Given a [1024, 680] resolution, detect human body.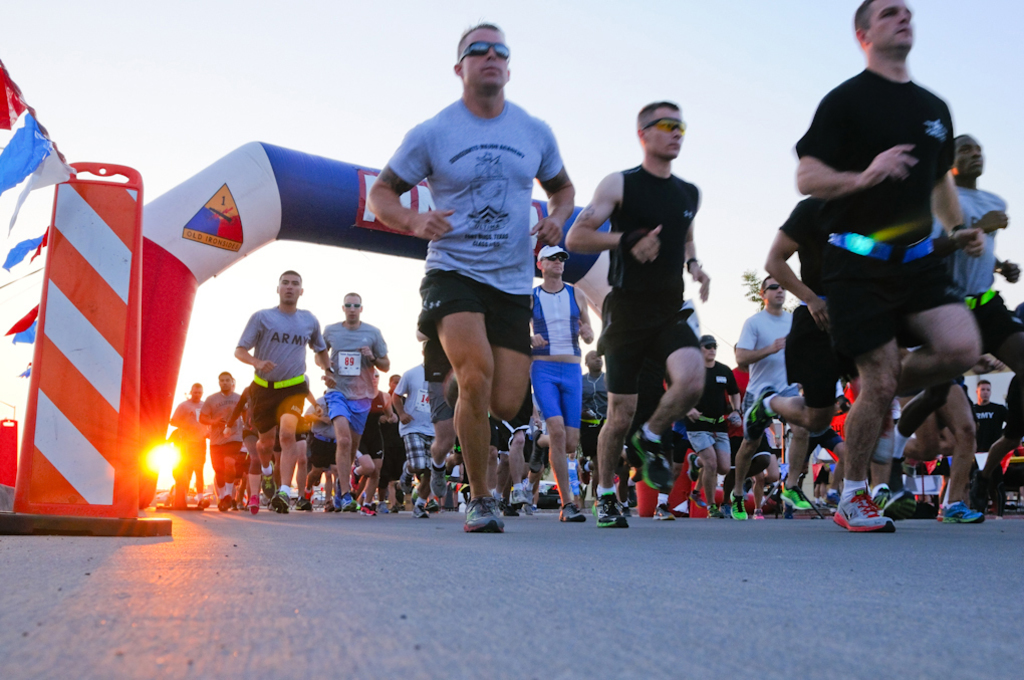
930 184 1023 510.
